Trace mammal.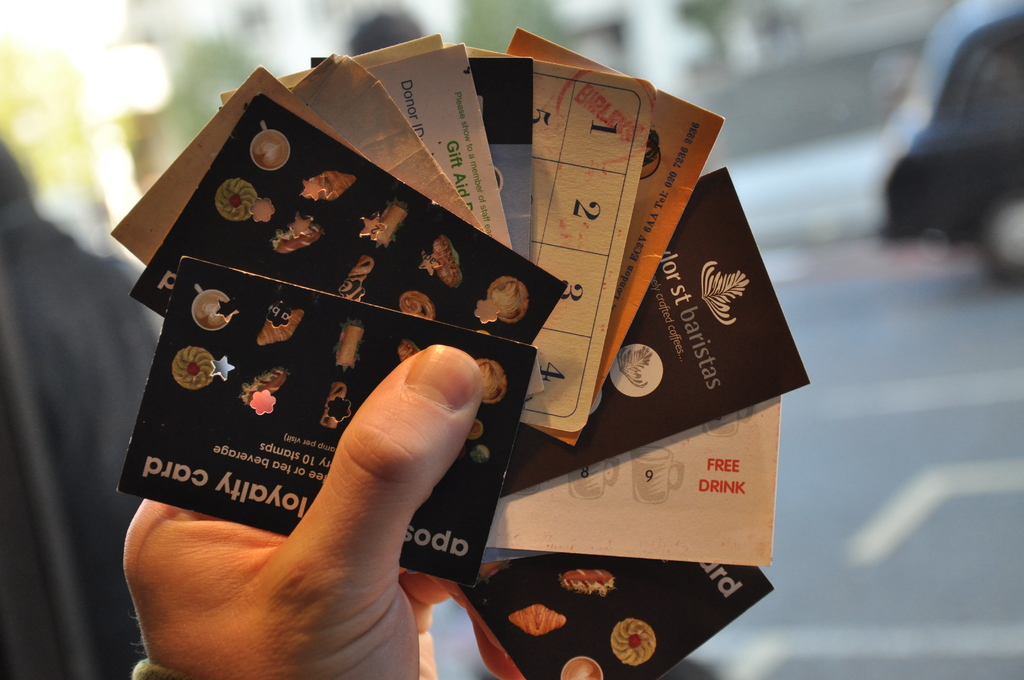
Traced to l=122, t=342, r=529, b=679.
